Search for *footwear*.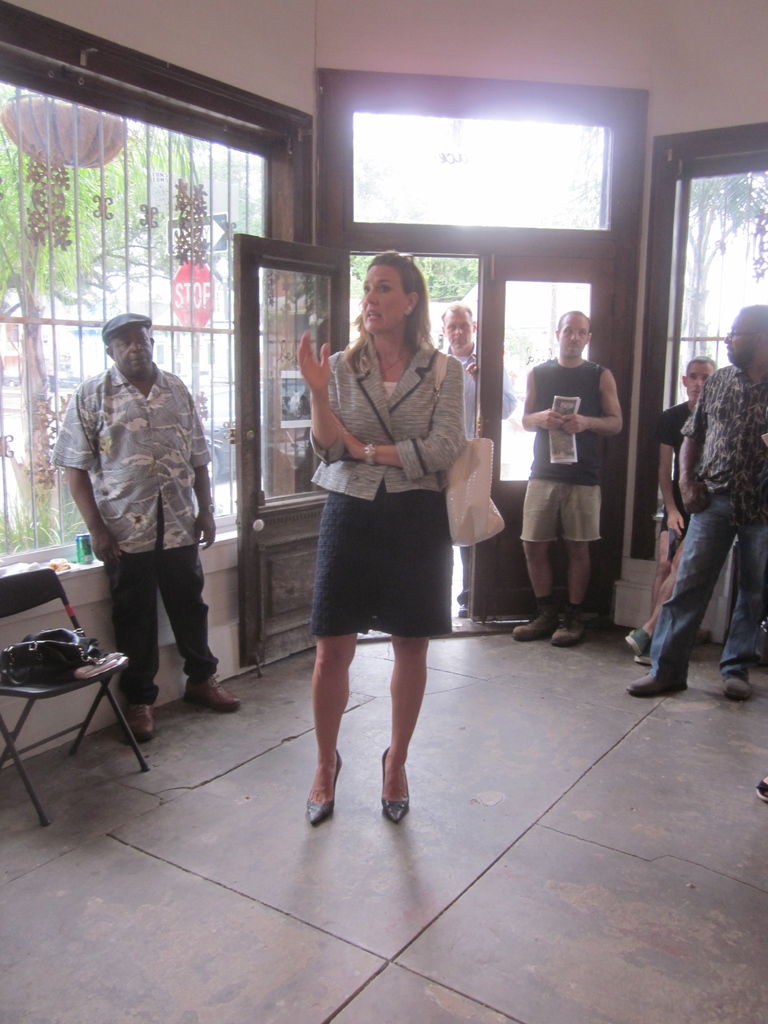
Found at l=551, t=609, r=583, b=650.
